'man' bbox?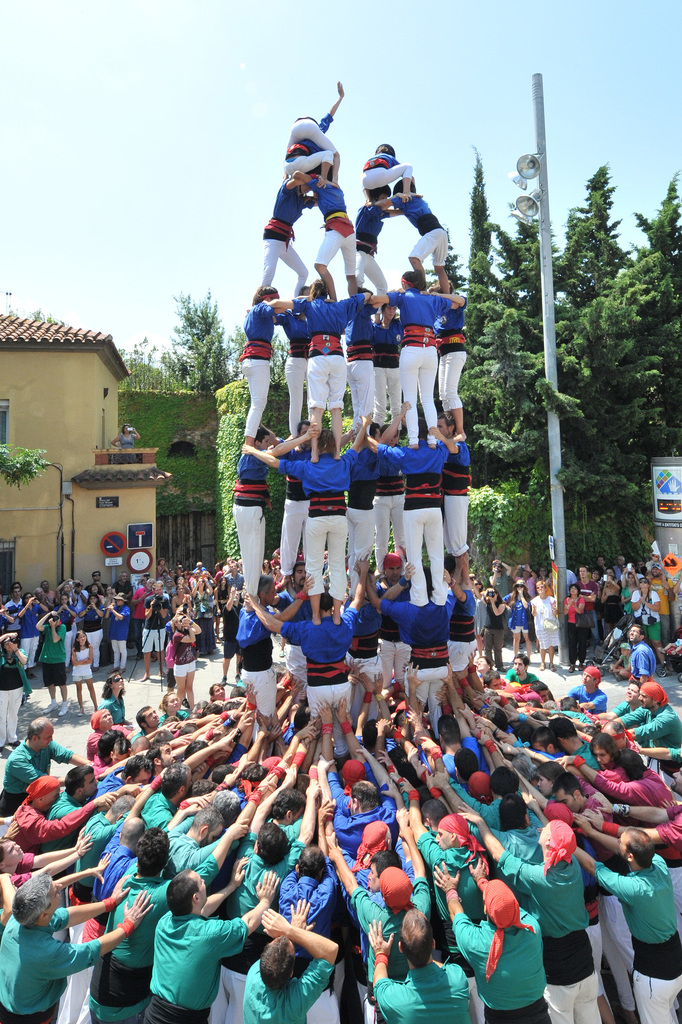
(451,746,479,784)
